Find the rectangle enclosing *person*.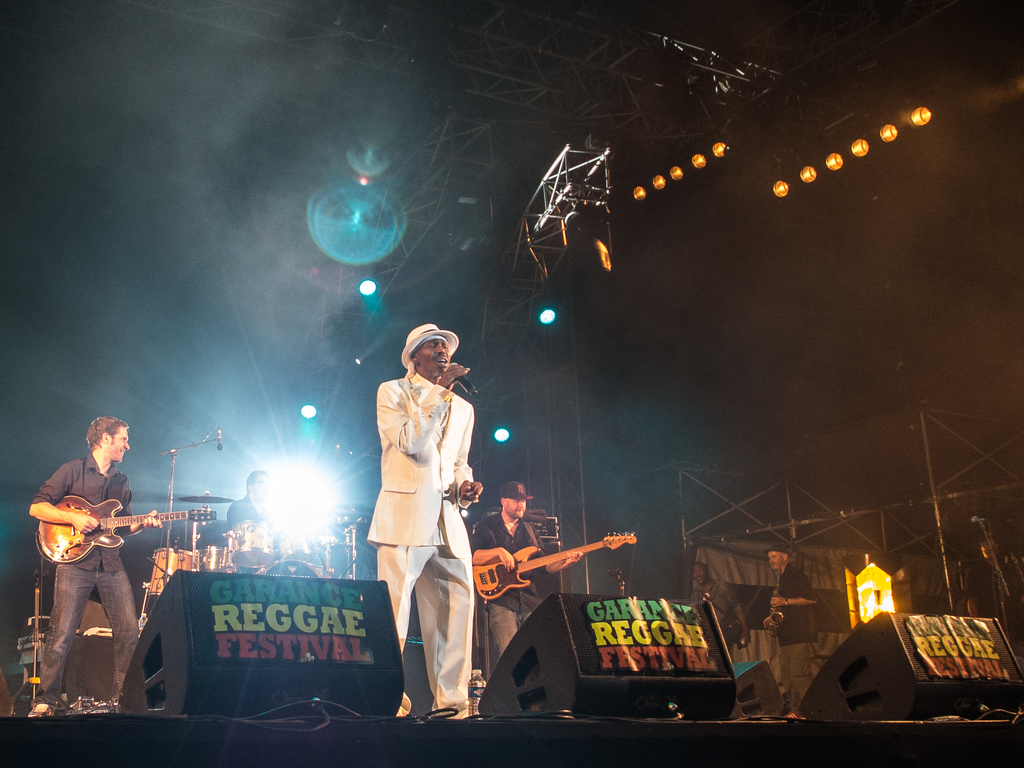
Rect(218, 468, 266, 527).
